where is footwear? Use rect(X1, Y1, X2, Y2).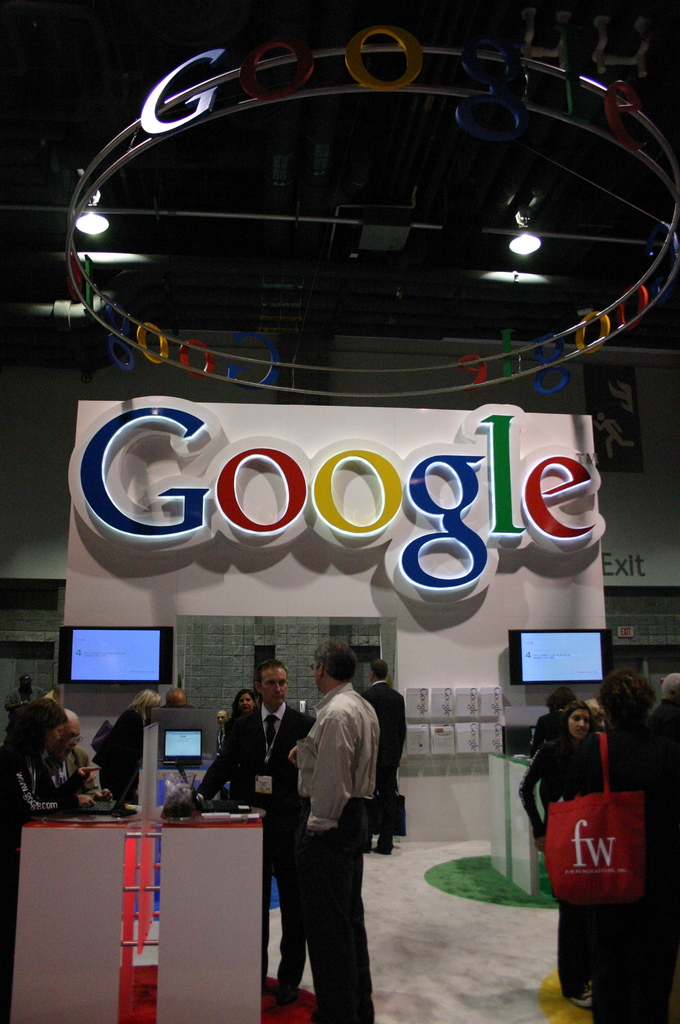
rect(569, 988, 593, 1011).
